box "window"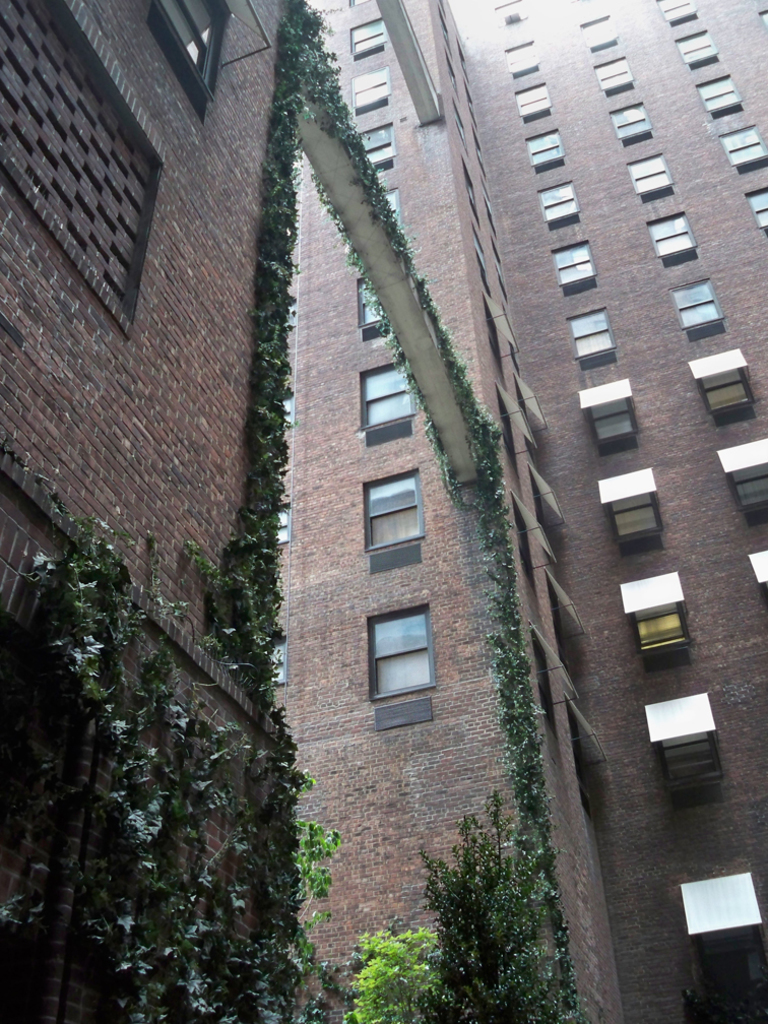
562/0/595/9
